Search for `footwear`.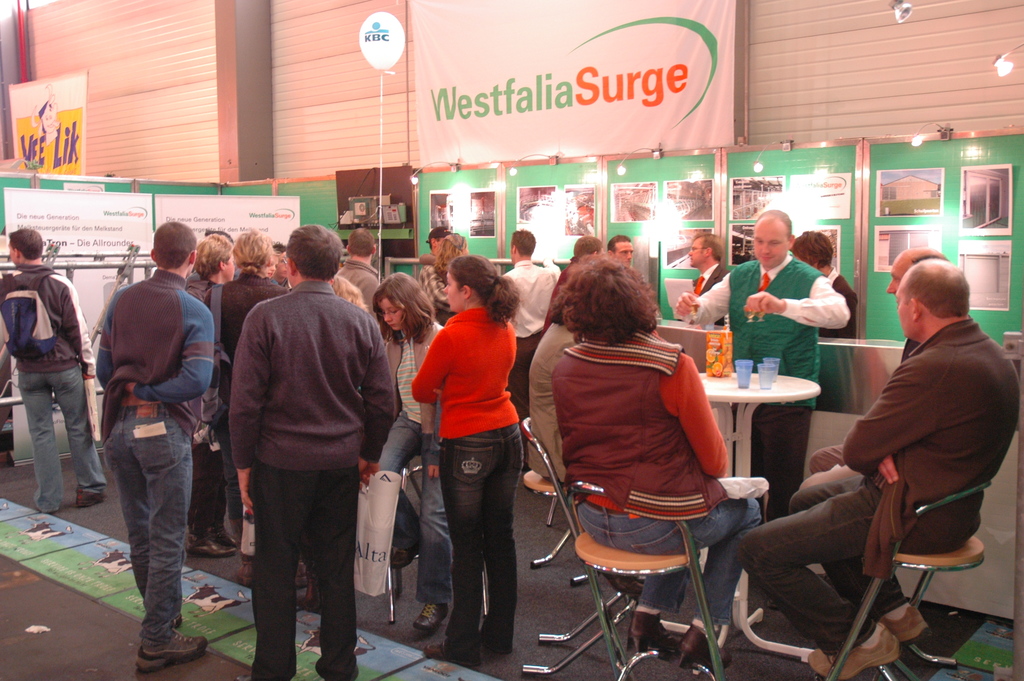
Found at box=[628, 609, 681, 661].
